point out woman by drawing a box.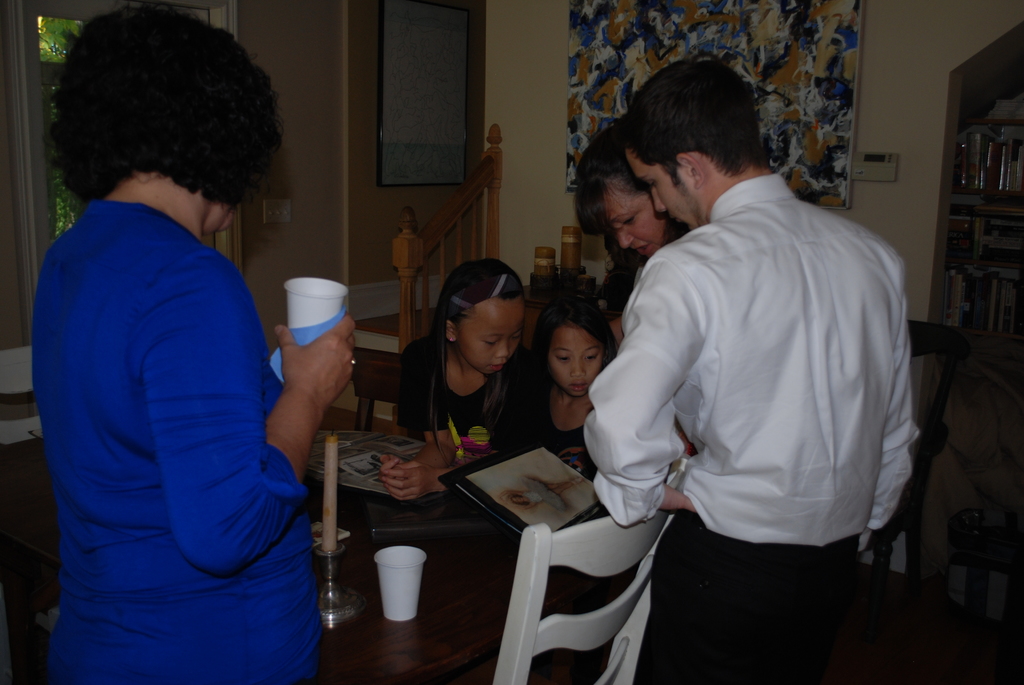
(13,49,365,684).
